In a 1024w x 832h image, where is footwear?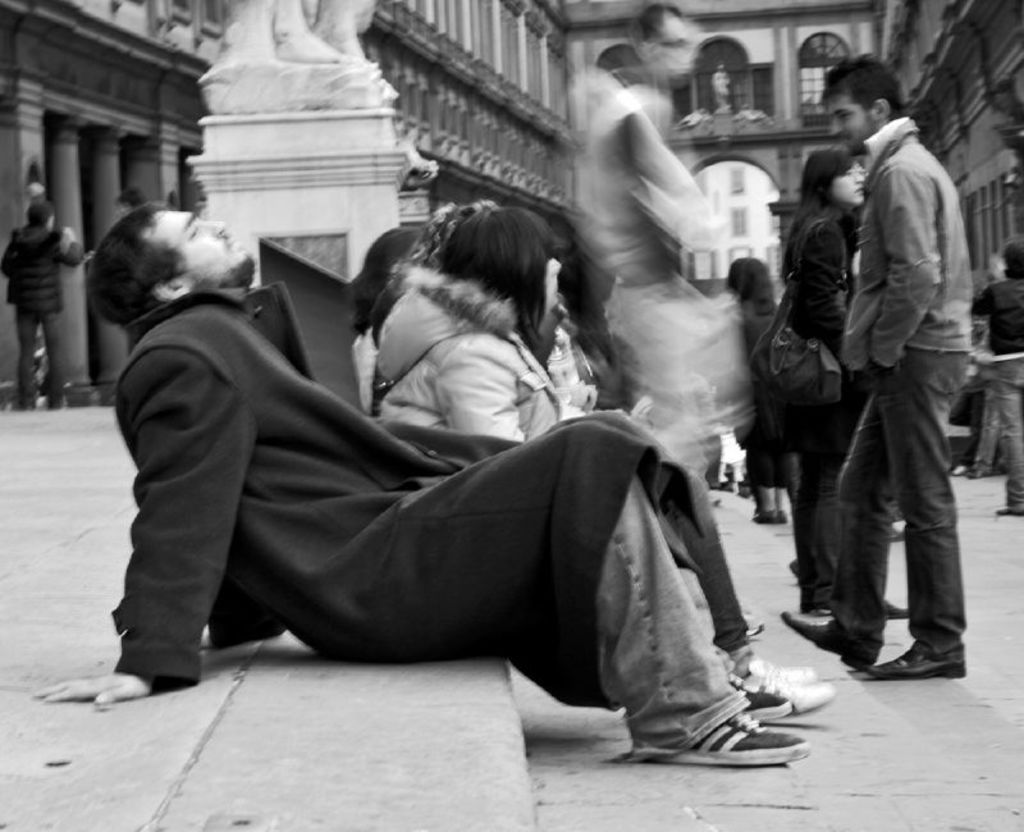
736 681 799 722.
